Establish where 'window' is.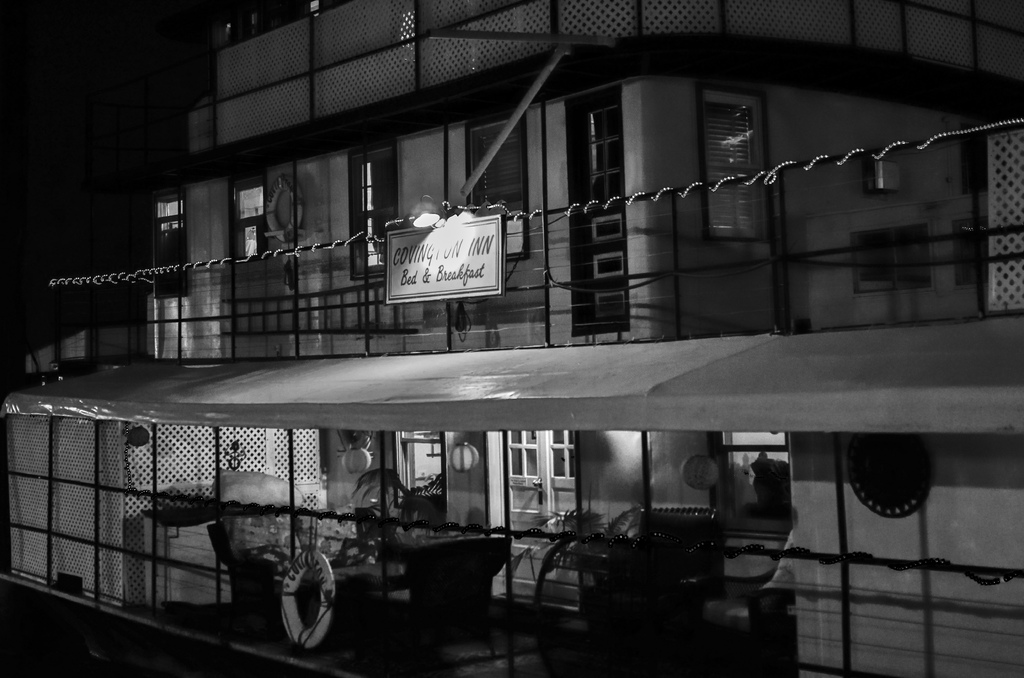
Established at [left=143, top=191, right=186, bottom=362].
